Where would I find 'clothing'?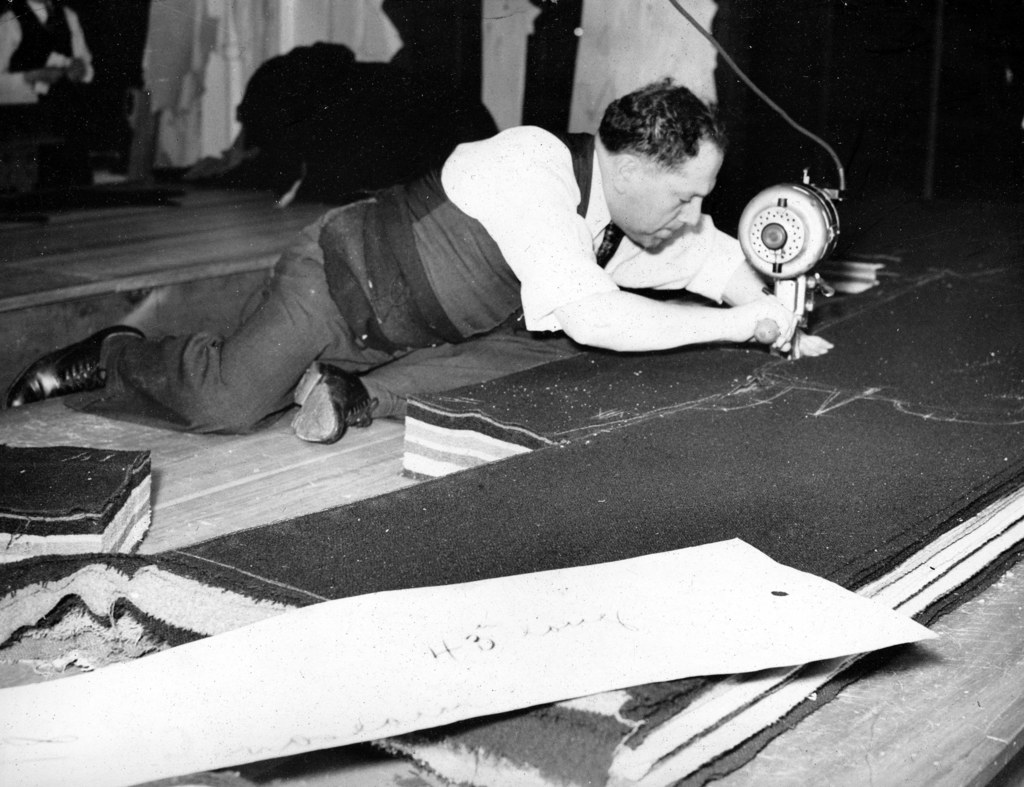
At detection(66, 127, 784, 441).
